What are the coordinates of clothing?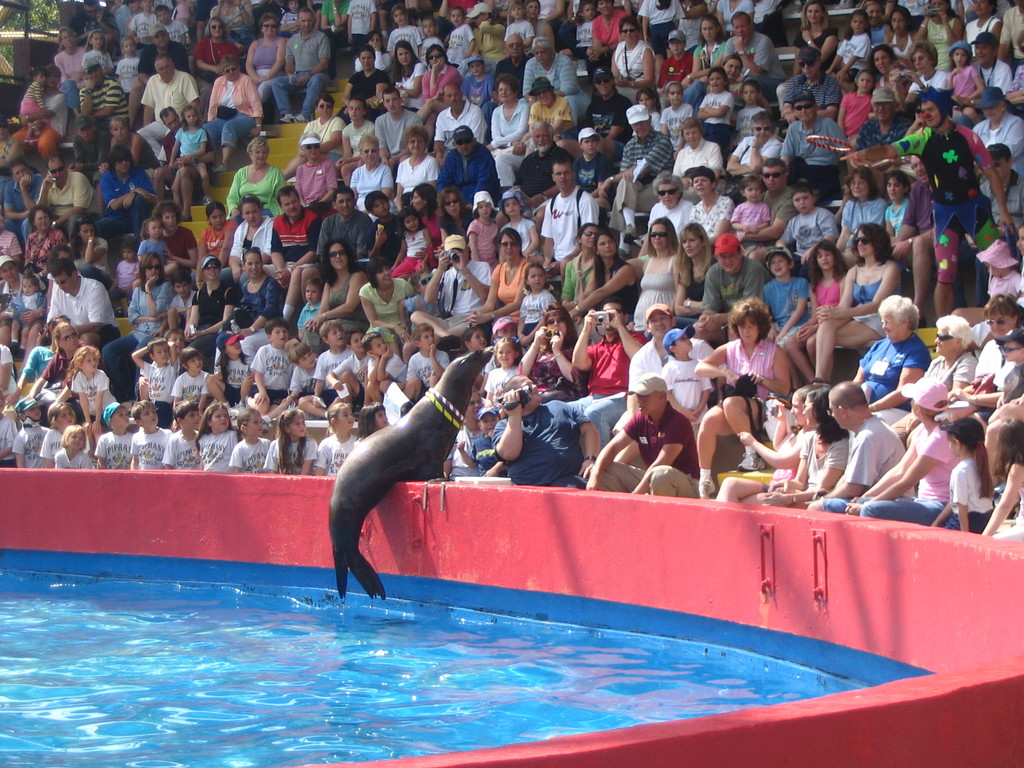
l=726, t=198, r=768, b=254.
